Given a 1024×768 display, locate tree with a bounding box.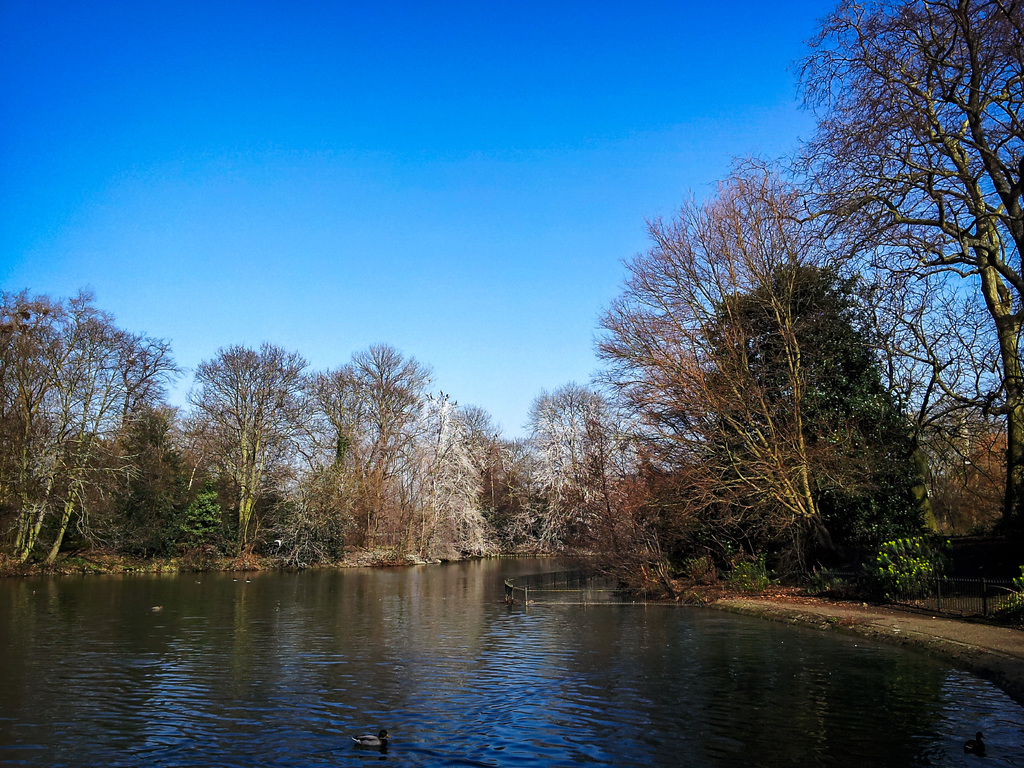
Located: select_region(760, 0, 1023, 592).
